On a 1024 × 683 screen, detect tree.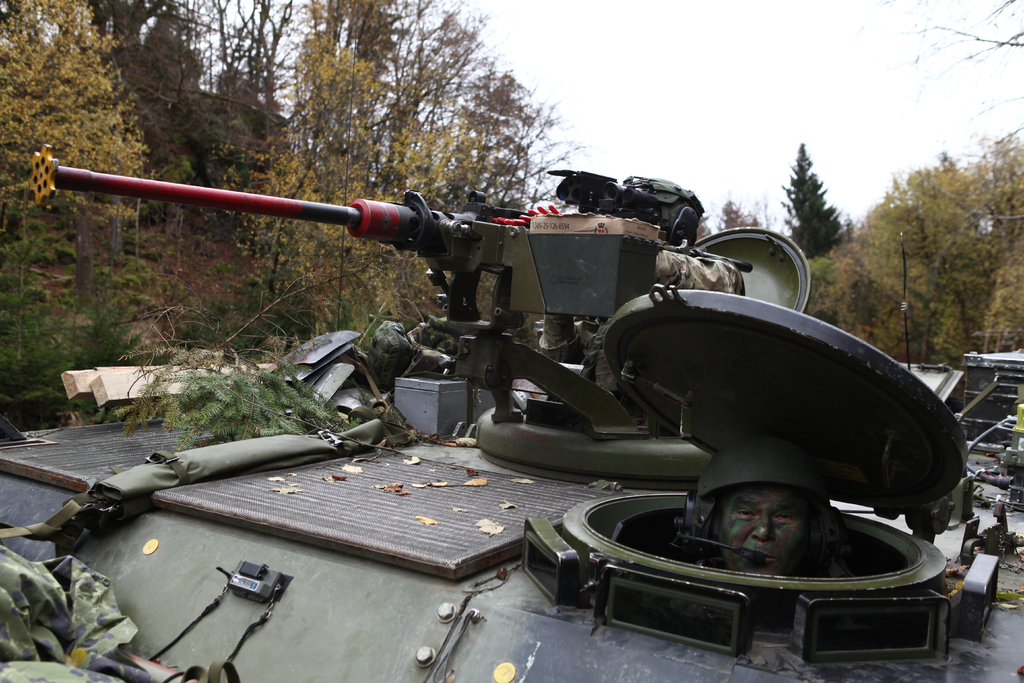
region(710, 188, 755, 231).
